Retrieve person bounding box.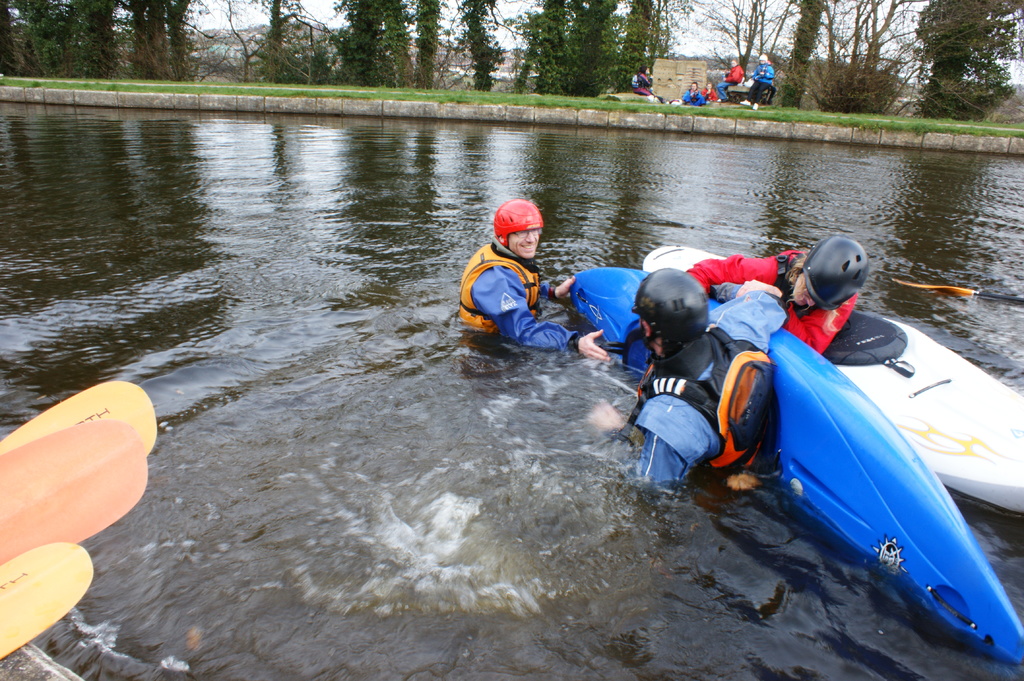
Bounding box: <box>719,57,746,104</box>.
